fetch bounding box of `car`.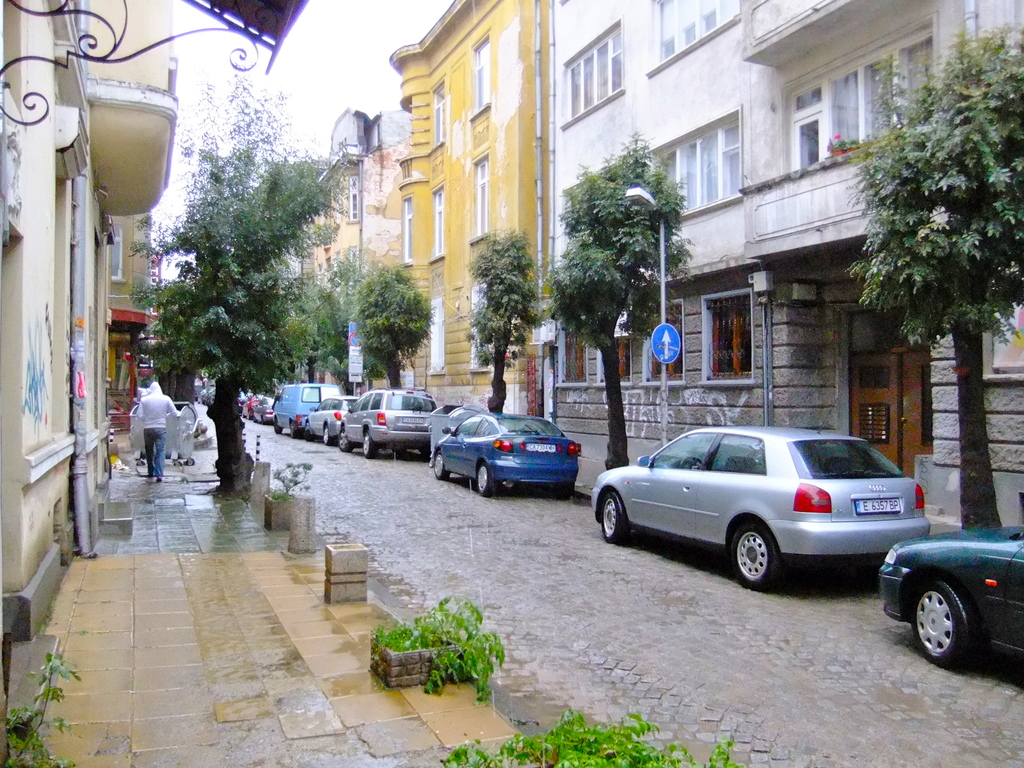
Bbox: x1=886, y1=524, x2=1023, y2=673.
